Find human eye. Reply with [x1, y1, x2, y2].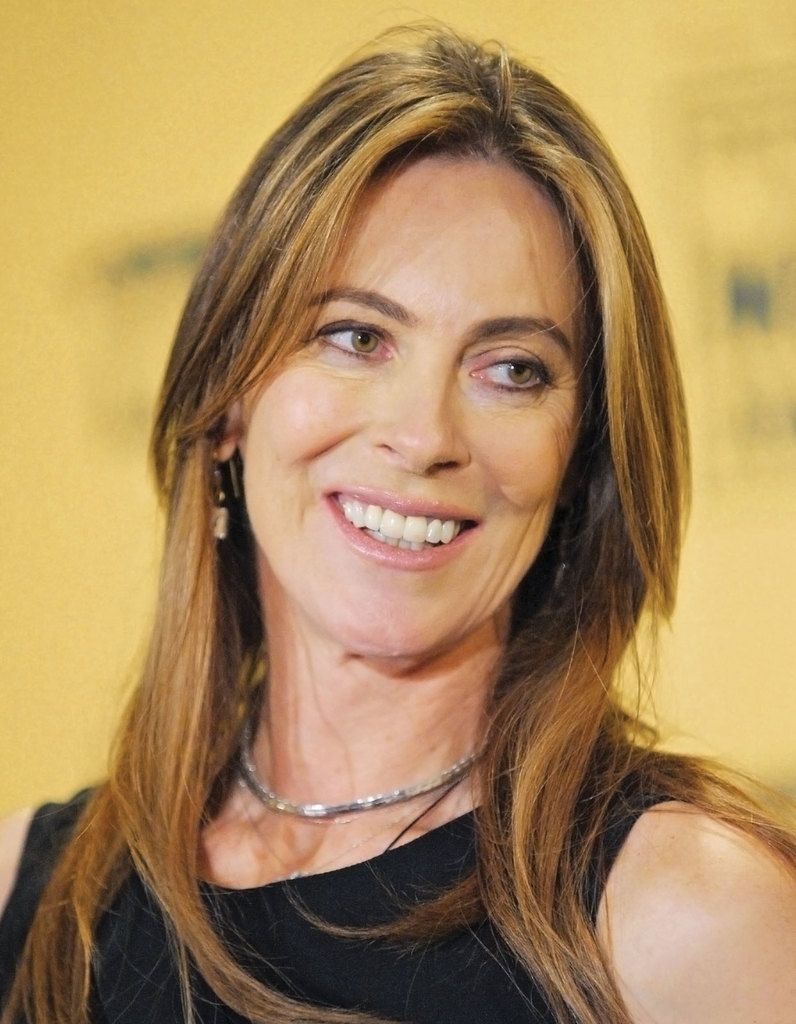
[310, 312, 401, 371].
